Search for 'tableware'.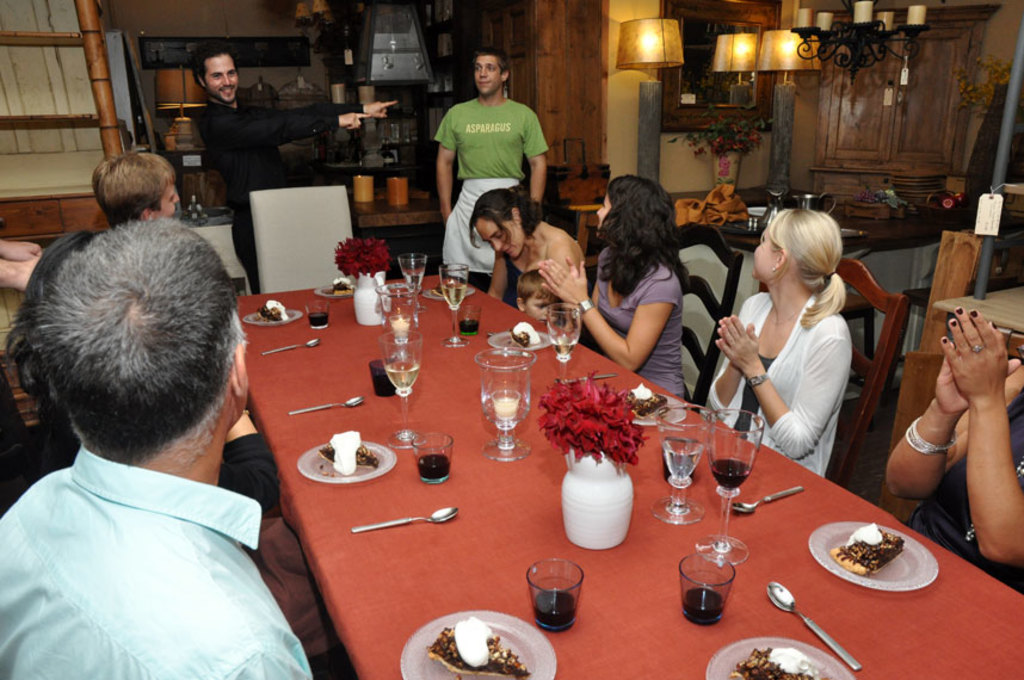
Found at box(769, 577, 862, 669).
